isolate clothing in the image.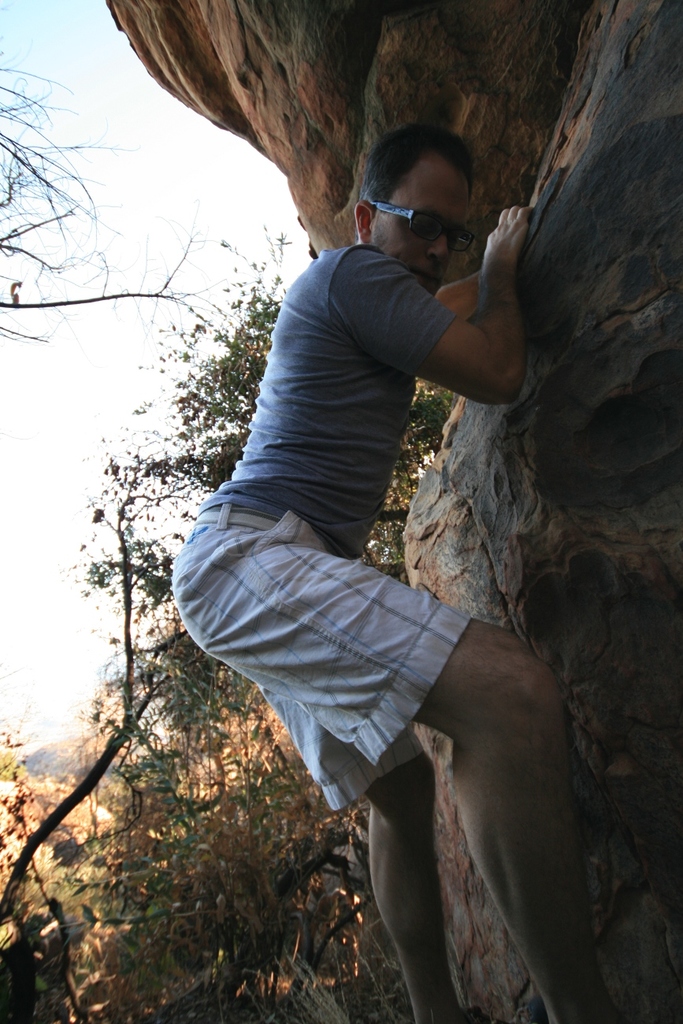
Isolated region: x1=169, y1=241, x2=470, y2=807.
